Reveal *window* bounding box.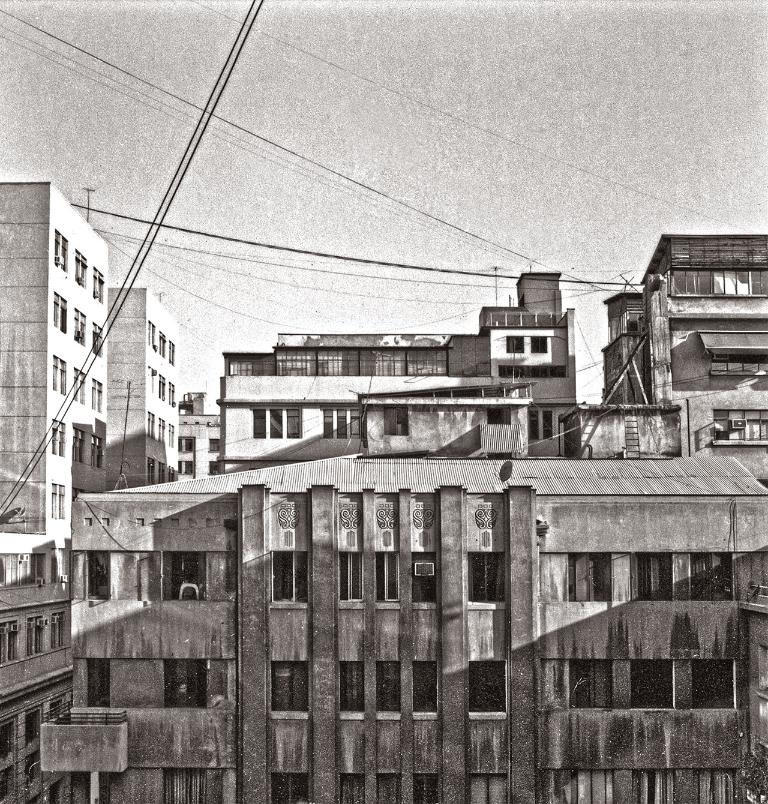
Revealed: l=51, t=611, r=70, b=649.
